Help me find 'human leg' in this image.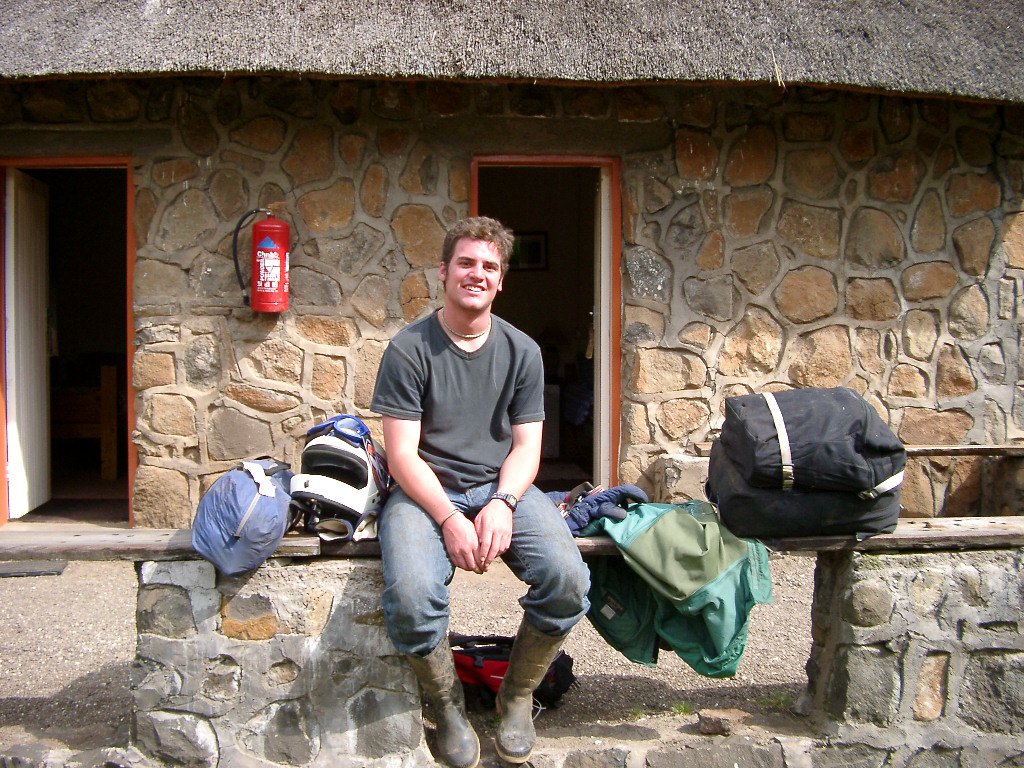
Found it: 474/482/592/766.
